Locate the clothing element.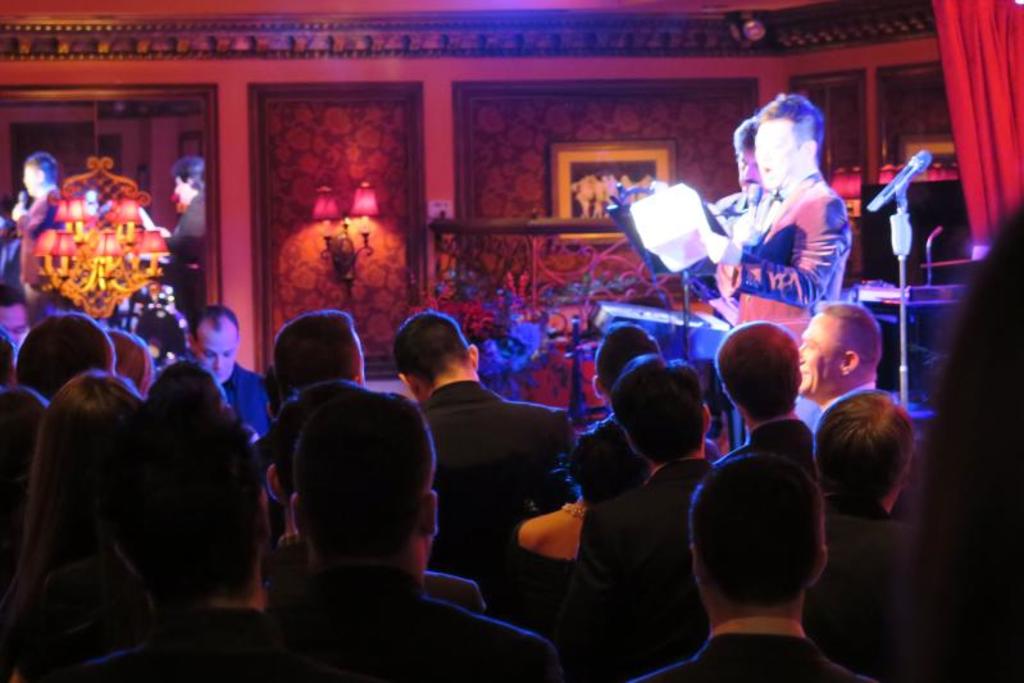
Element bbox: x1=415, y1=381, x2=579, y2=588.
